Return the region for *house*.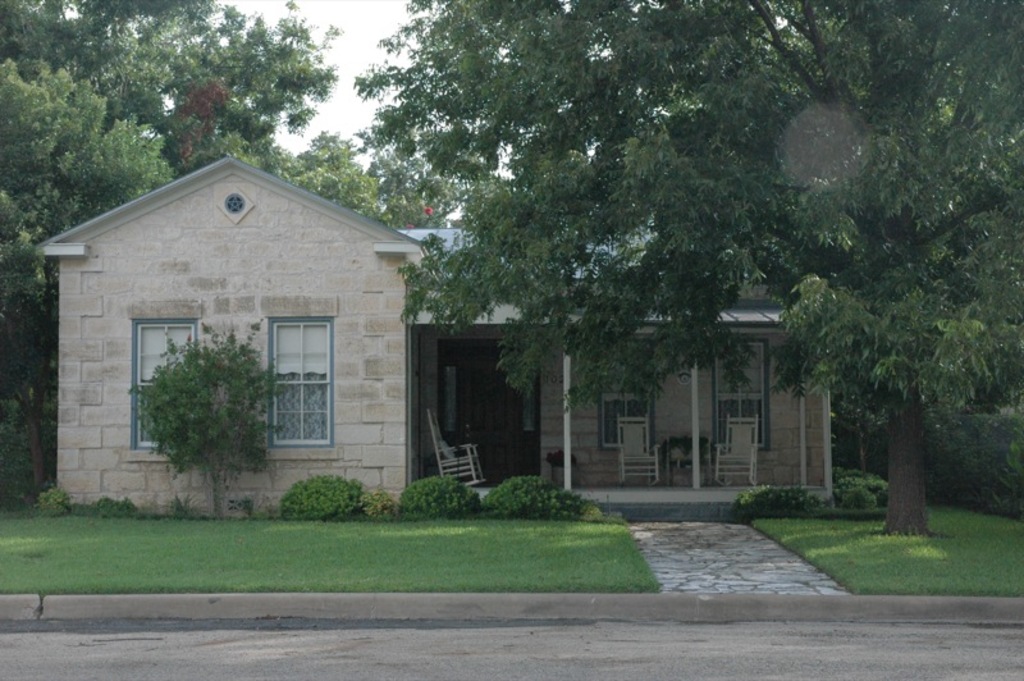
<bbox>161, 72, 844, 522</bbox>.
